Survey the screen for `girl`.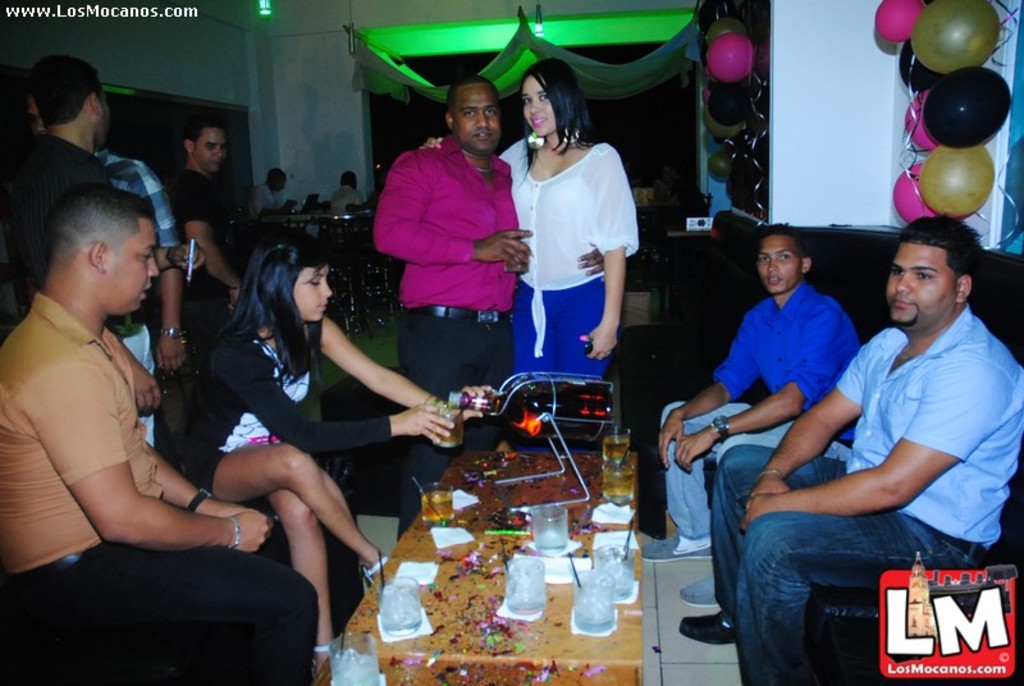
Survey found: 183, 230, 494, 673.
